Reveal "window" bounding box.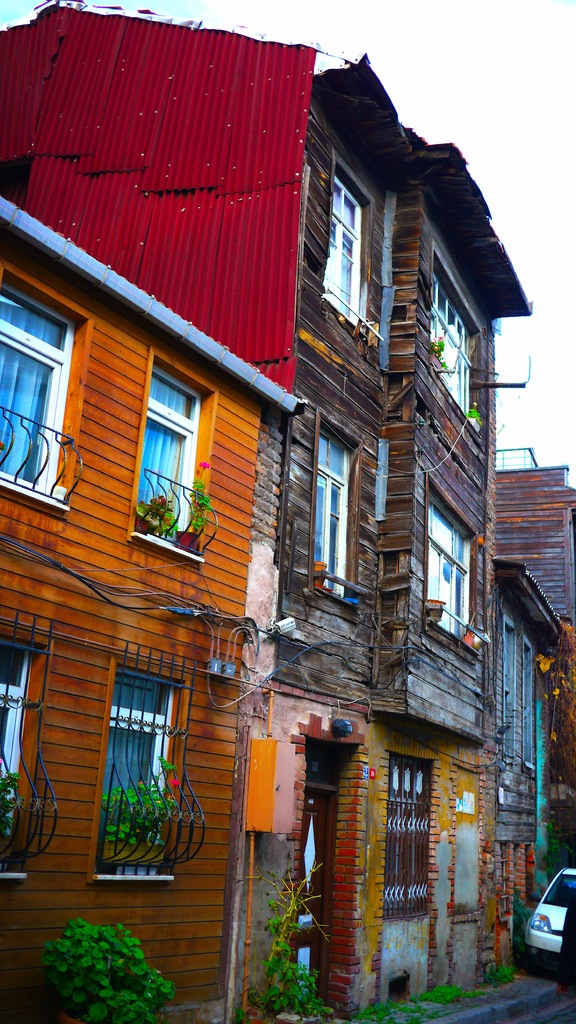
Revealed: Rect(319, 435, 354, 590).
